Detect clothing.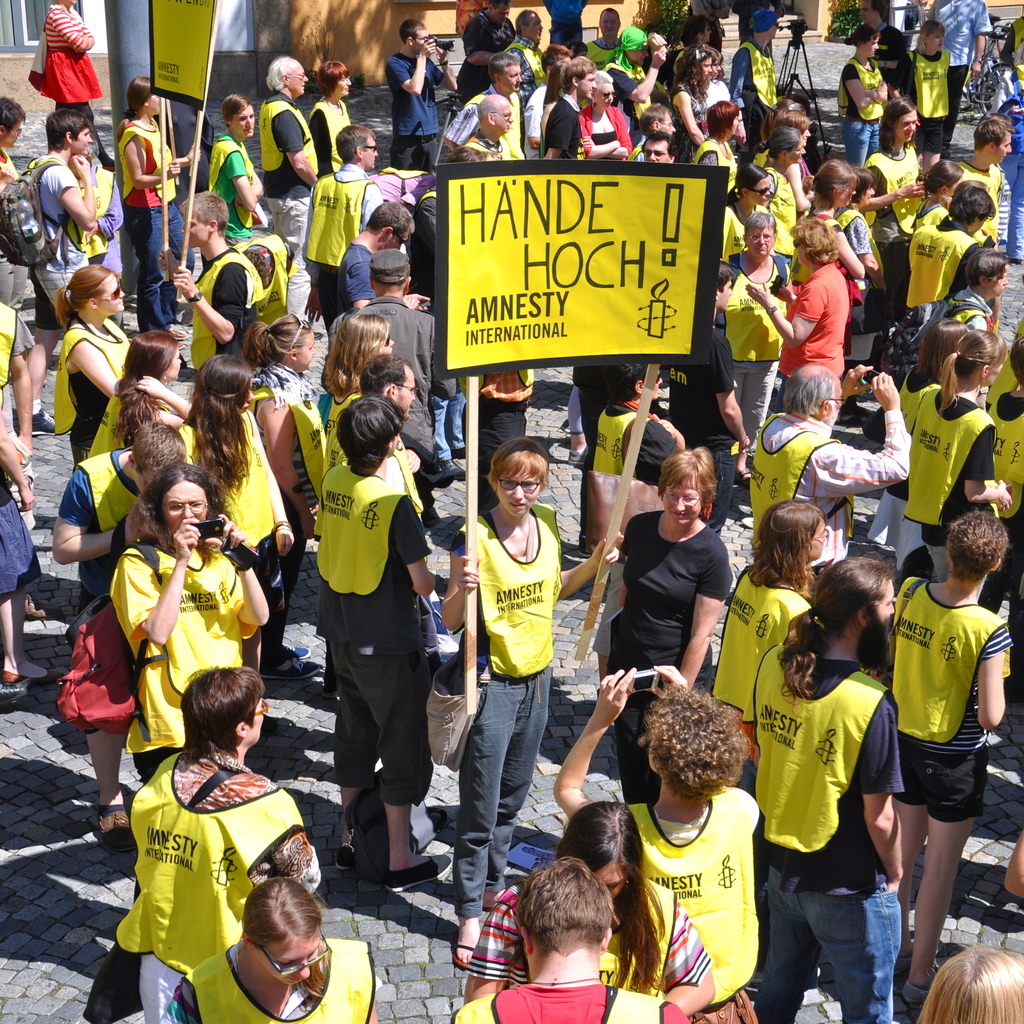
Detected at <bbox>48, 321, 132, 460</bbox>.
